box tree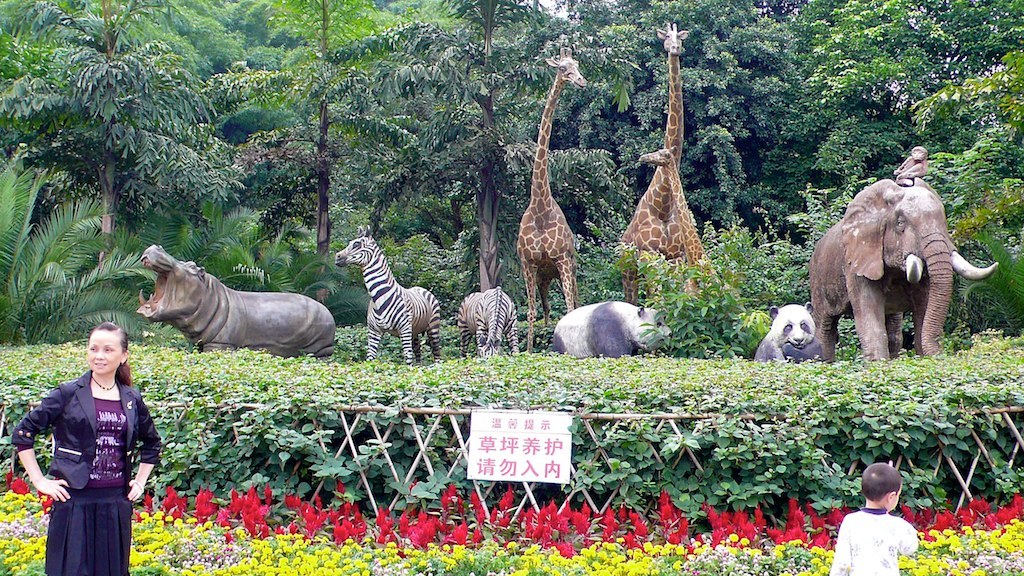
bbox=(788, 0, 972, 314)
